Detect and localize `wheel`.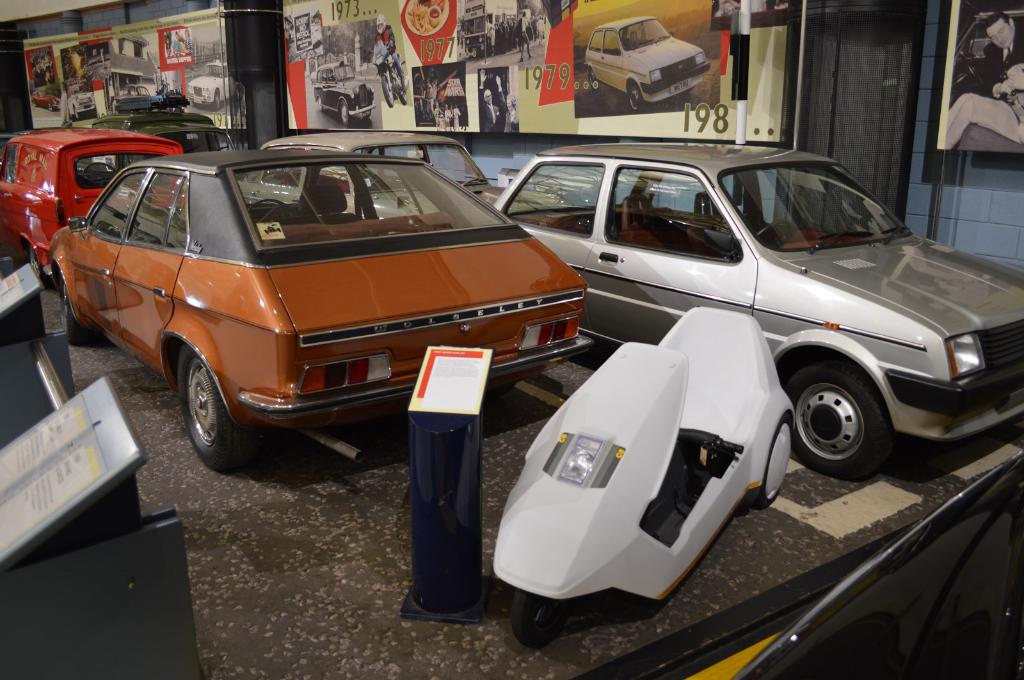
Localized at crop(161, 354, 233, 461).
